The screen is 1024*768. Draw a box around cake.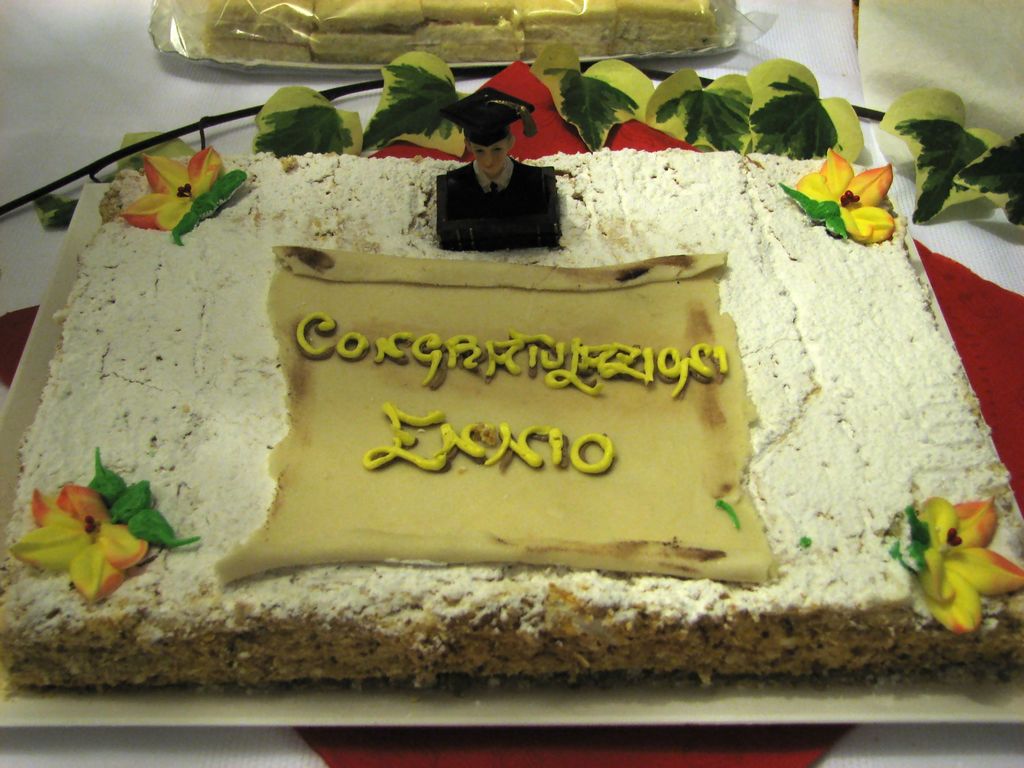
(0, 145, 1023, 694).
